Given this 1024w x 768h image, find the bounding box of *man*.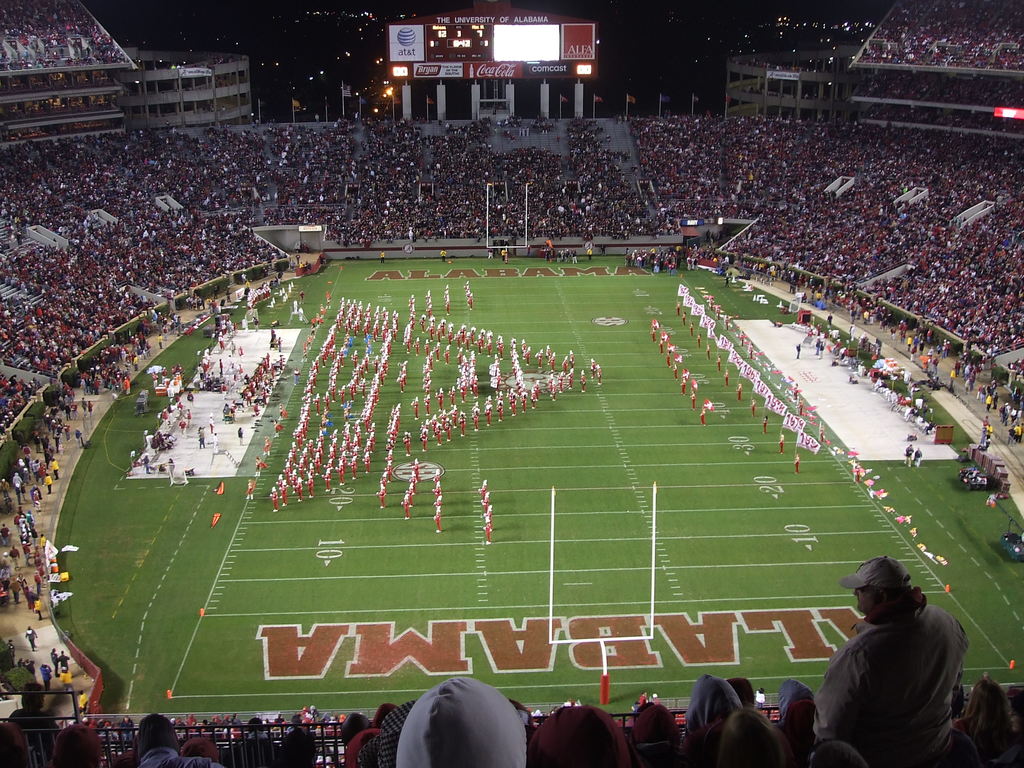
[212,434,219,452].
